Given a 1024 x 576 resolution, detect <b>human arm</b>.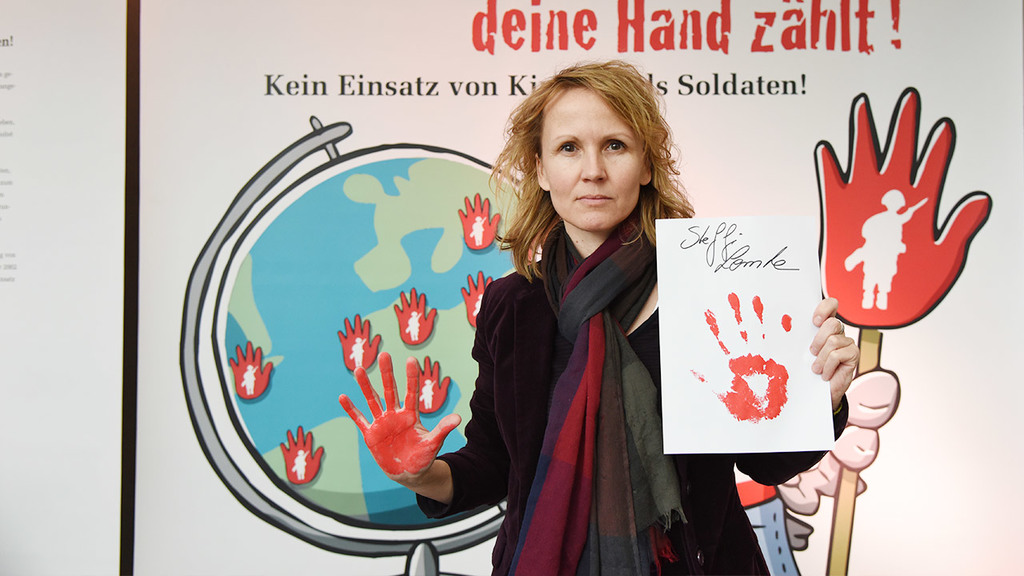
<bbox>334, 312, 386, 383</bbox>.
